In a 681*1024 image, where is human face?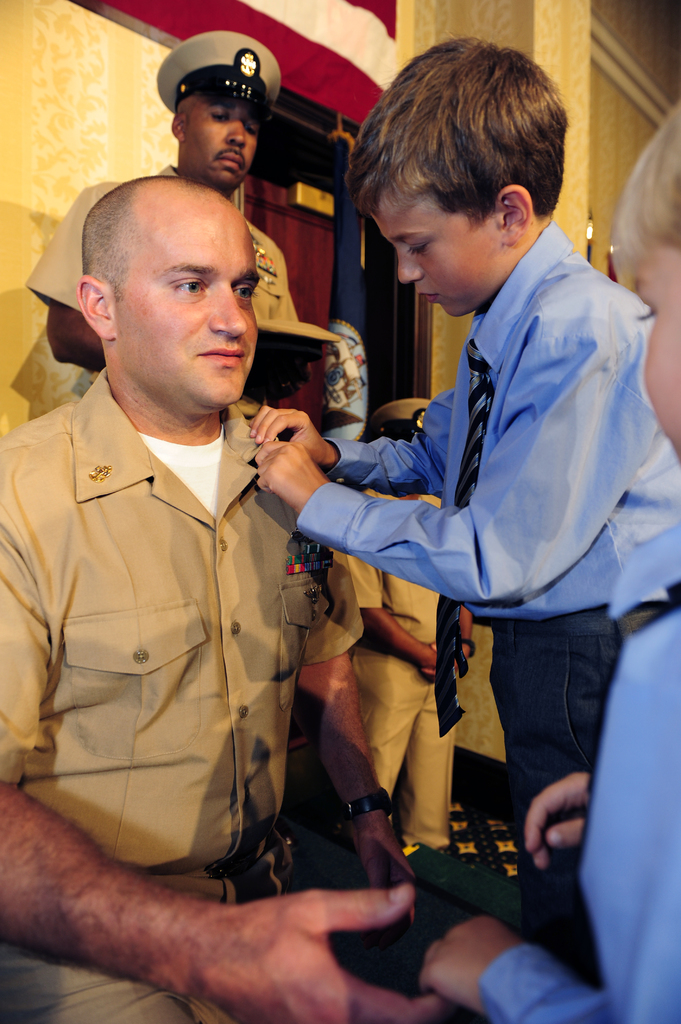
632:250:680:460.
